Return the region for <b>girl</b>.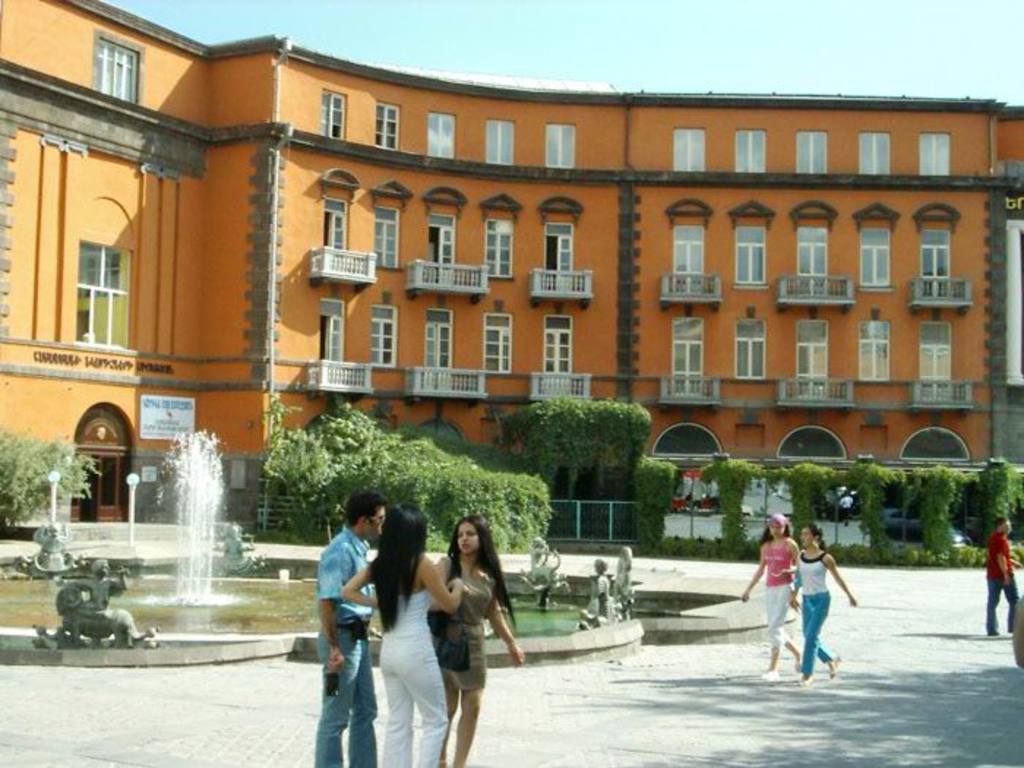
<bbox>345, 500, 464, 761</bbox>.
